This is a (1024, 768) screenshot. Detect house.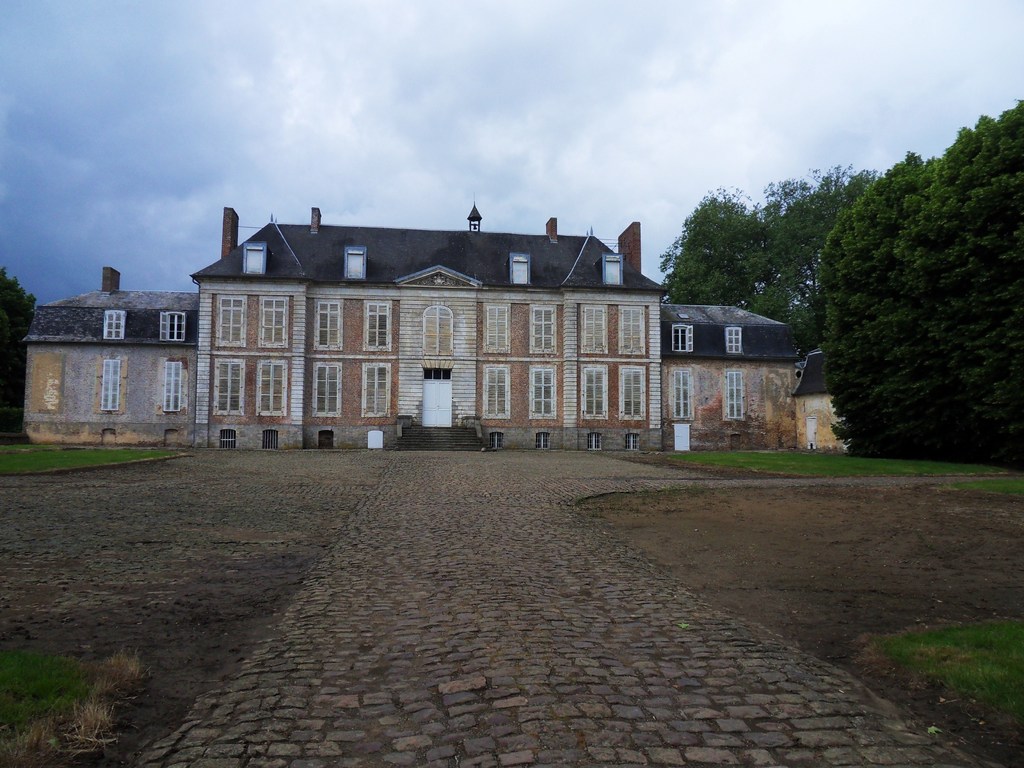
19 200 799 450.
